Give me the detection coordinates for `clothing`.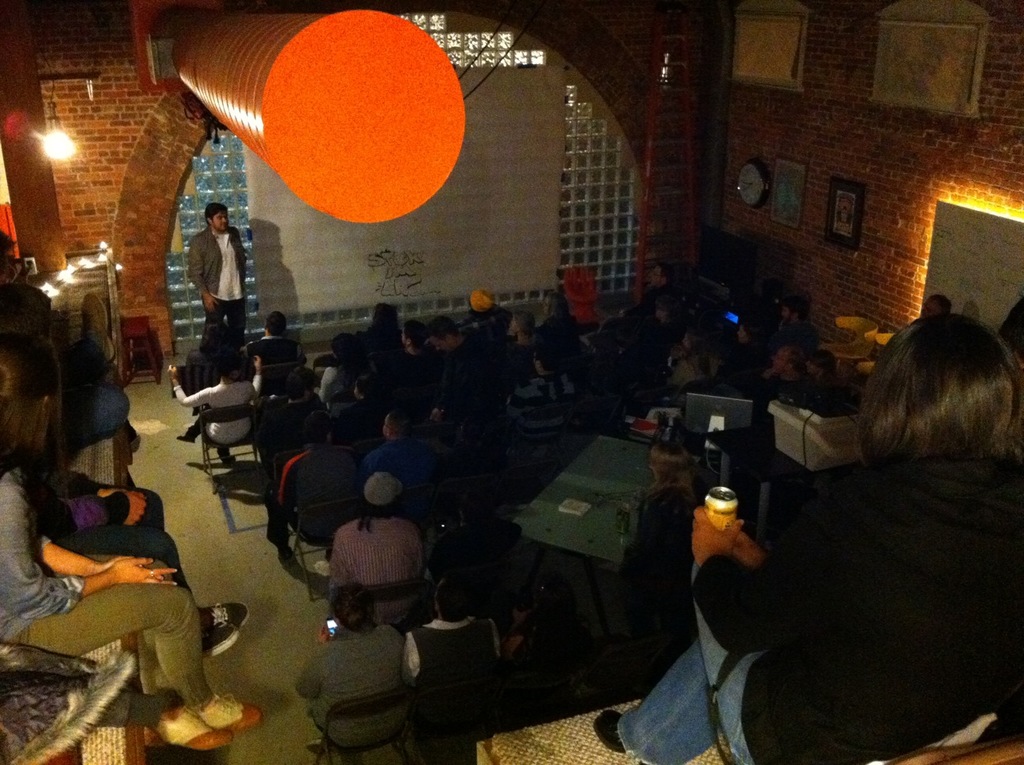
{"x1": 612, "y1": 454, "x2": 1023, "y2": 764}.
